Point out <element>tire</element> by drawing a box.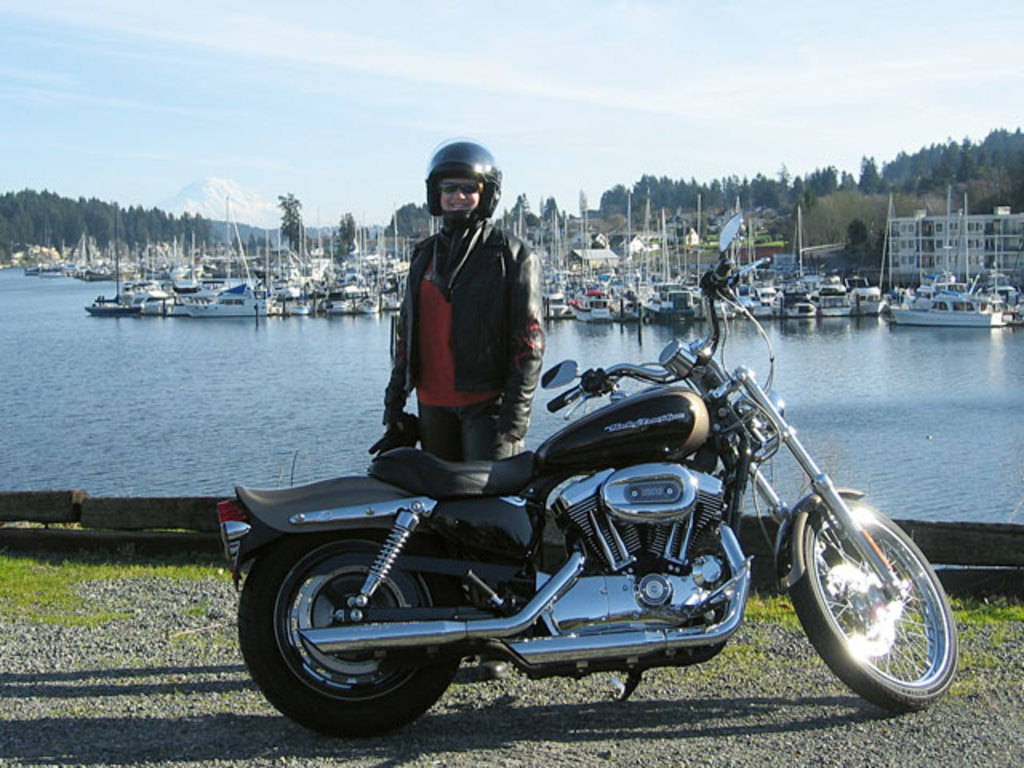
BBox(238, 531, 467, 733).
